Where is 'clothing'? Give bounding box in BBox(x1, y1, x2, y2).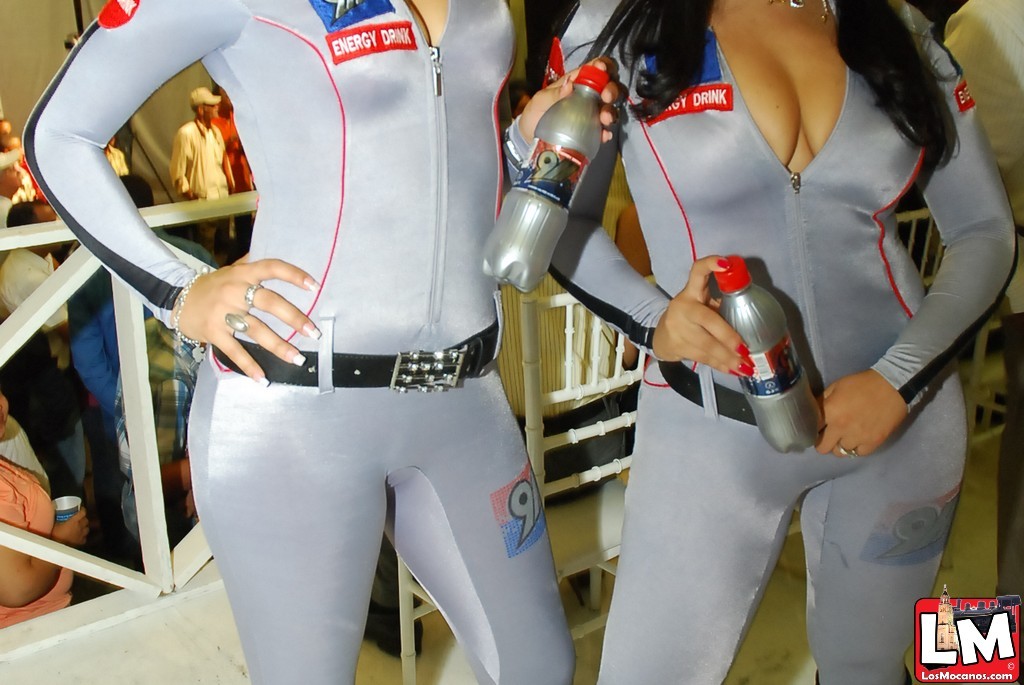
BBox(12, 0, 581, 684).
